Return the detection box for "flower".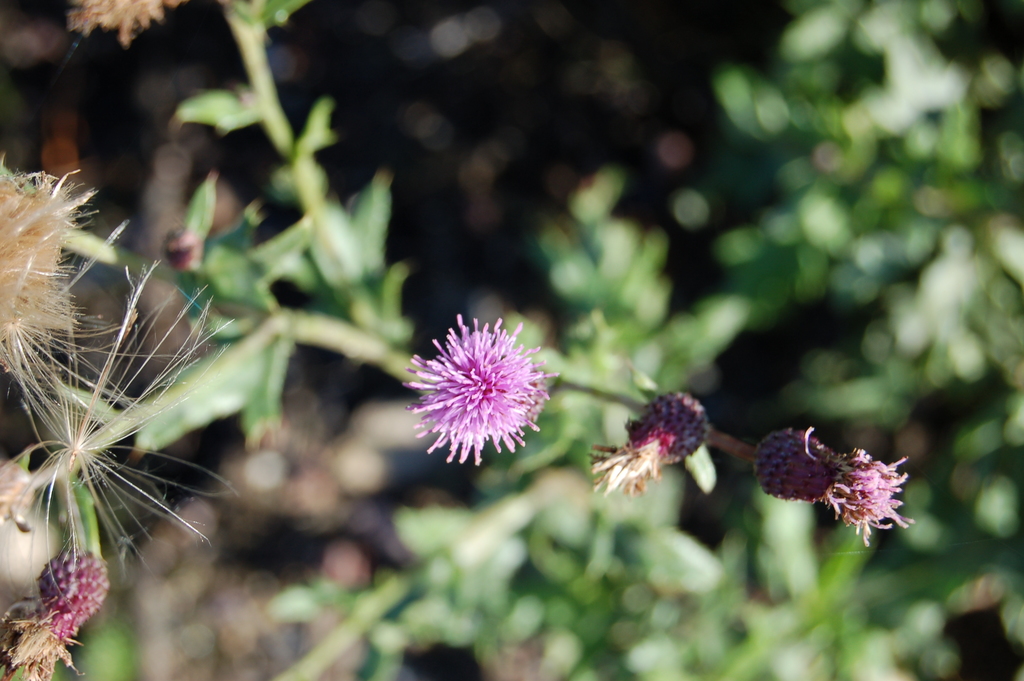
0, 545, 111, 680.
